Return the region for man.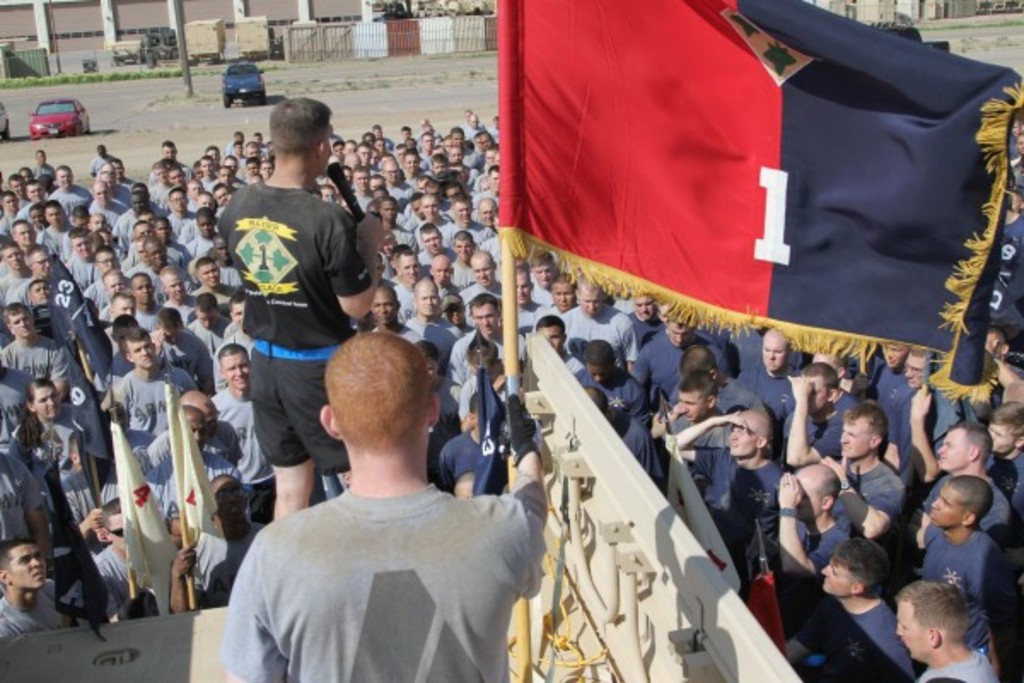
220:89:382:511.
